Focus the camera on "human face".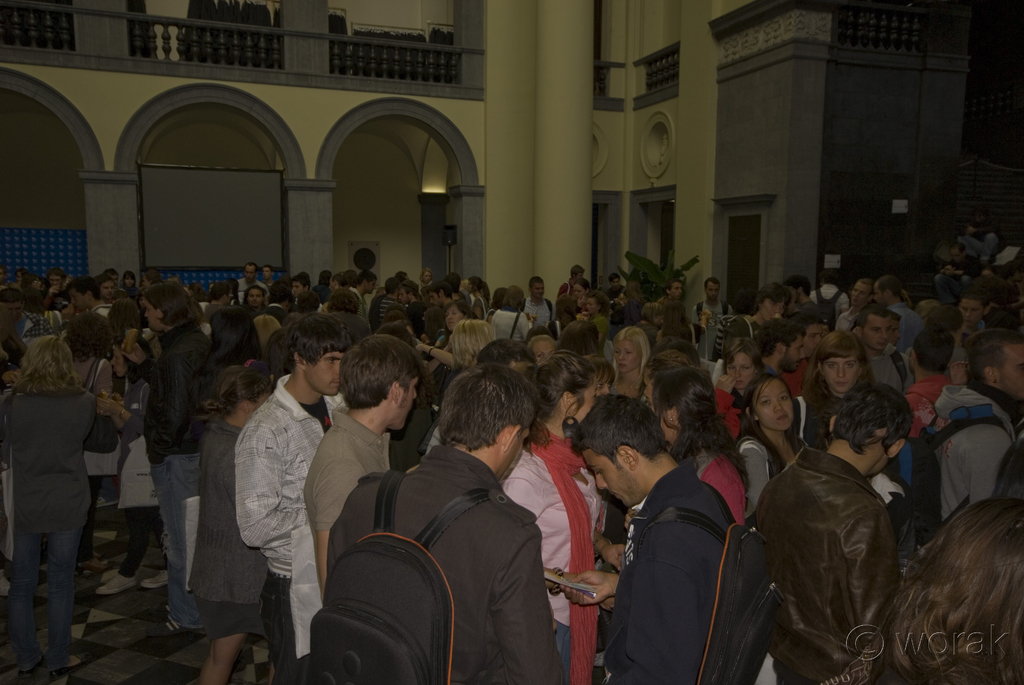
Focus region: (147,301,158,334).
